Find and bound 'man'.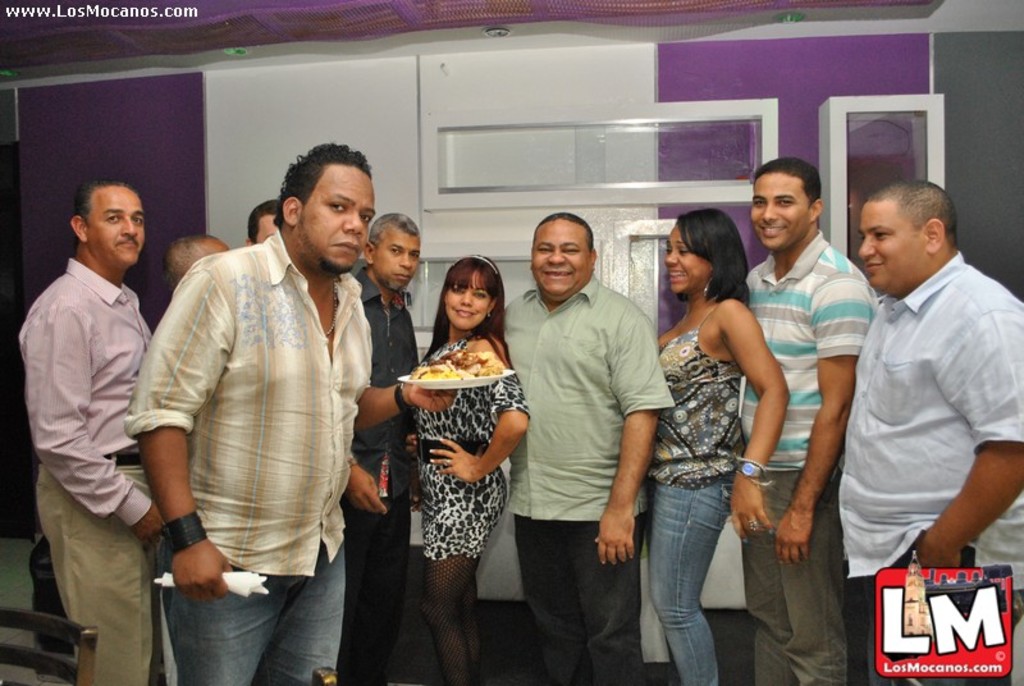
Bound: {"x1": 18, "y1": 178, "x2": 170, "y2": 685}.
